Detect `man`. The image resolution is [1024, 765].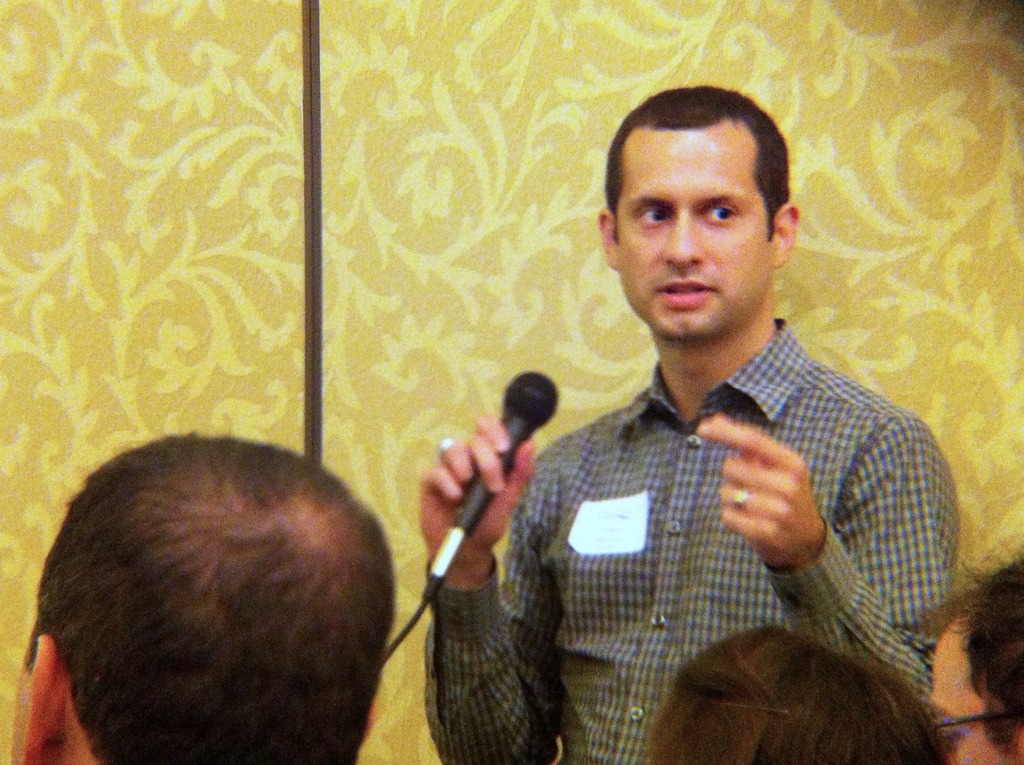
<region>447, 108, 954, 734</region>.
